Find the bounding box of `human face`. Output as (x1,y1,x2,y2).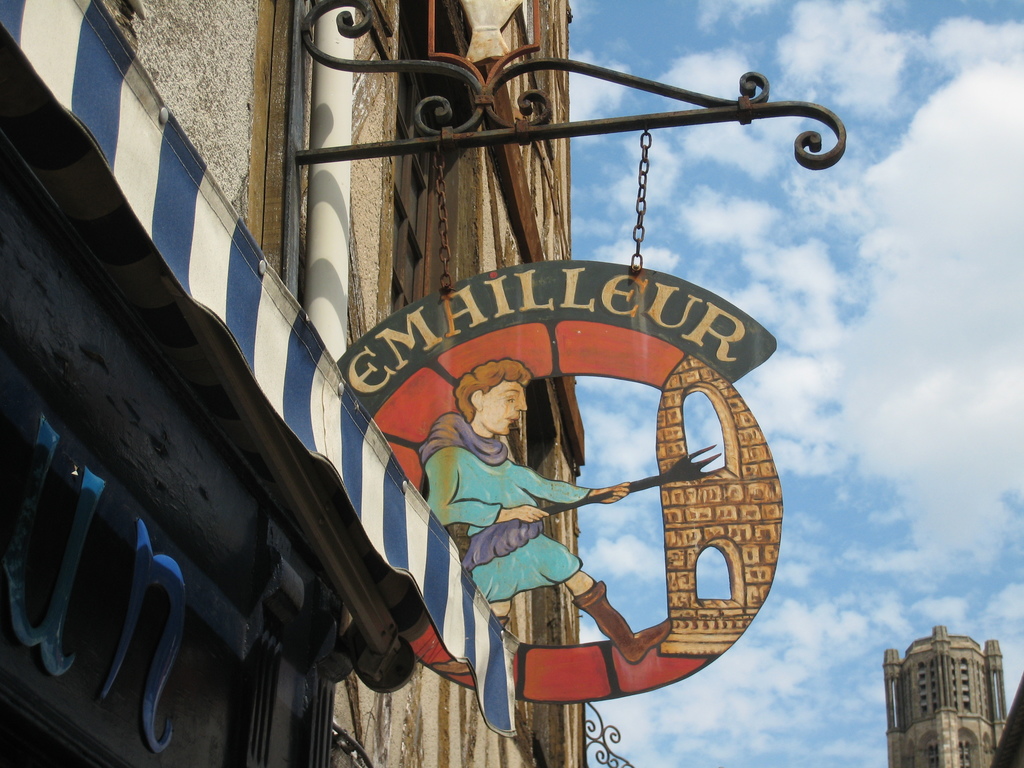
(475,377,525,438).
